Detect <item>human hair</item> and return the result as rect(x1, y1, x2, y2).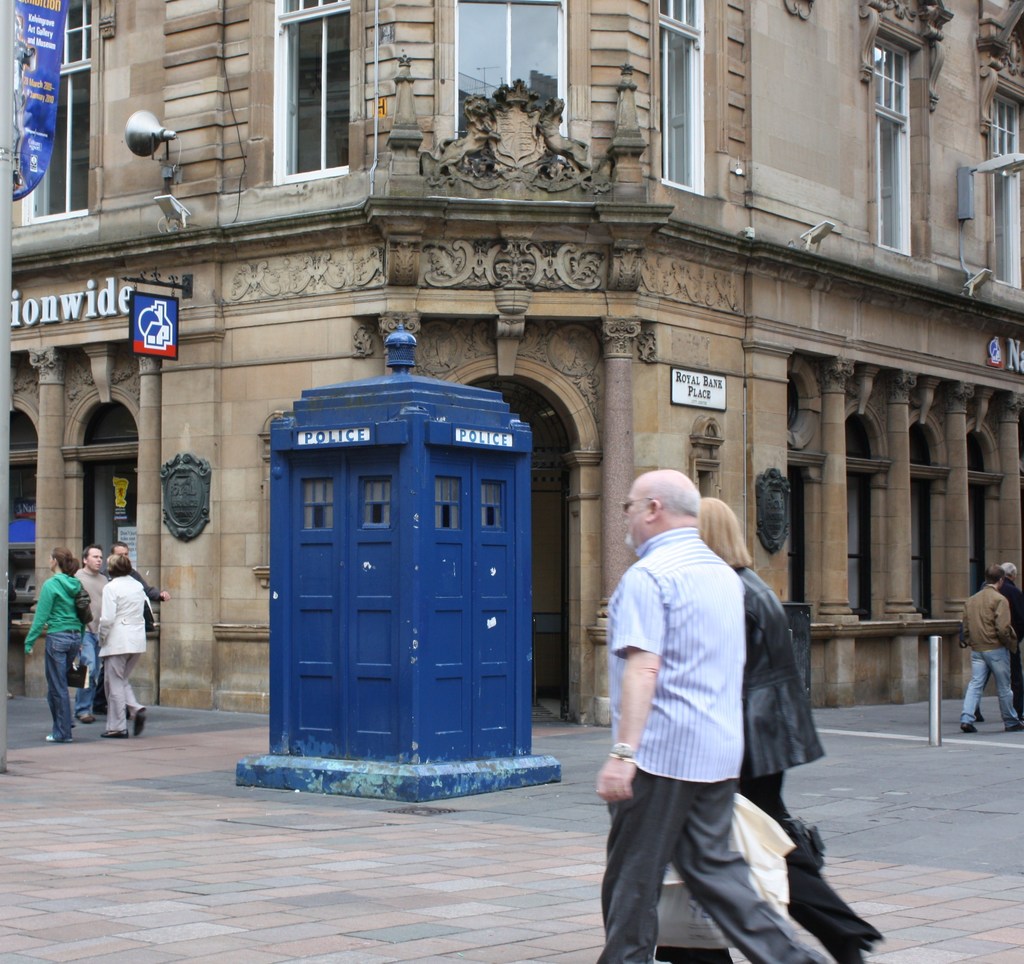
rect(643, 473, 701, 516).
